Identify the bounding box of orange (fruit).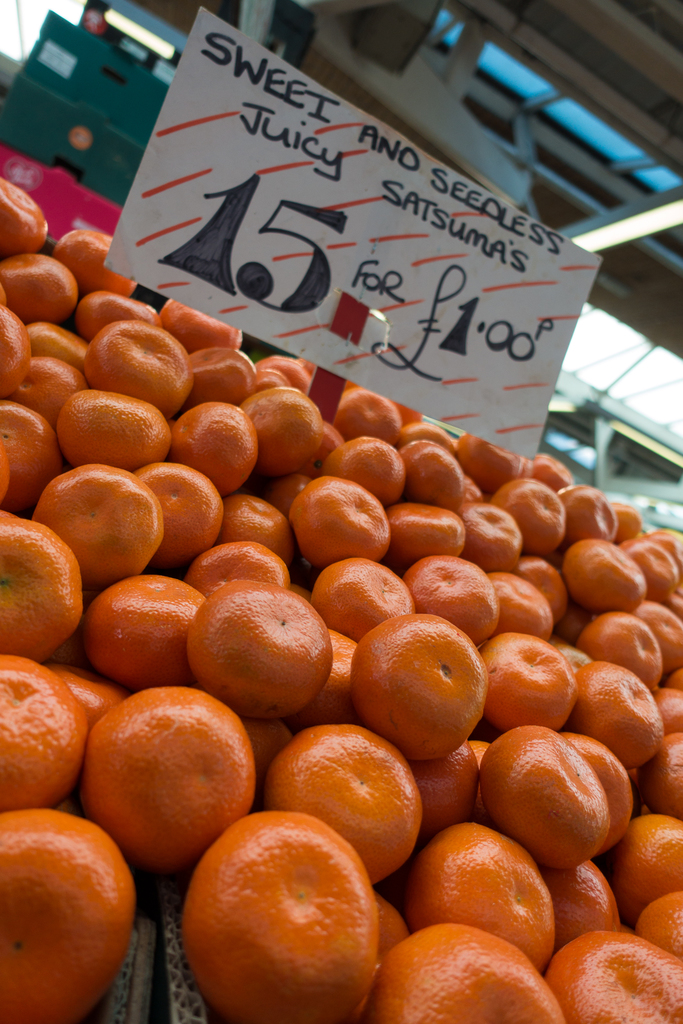
0, 810, 124, 1020.
